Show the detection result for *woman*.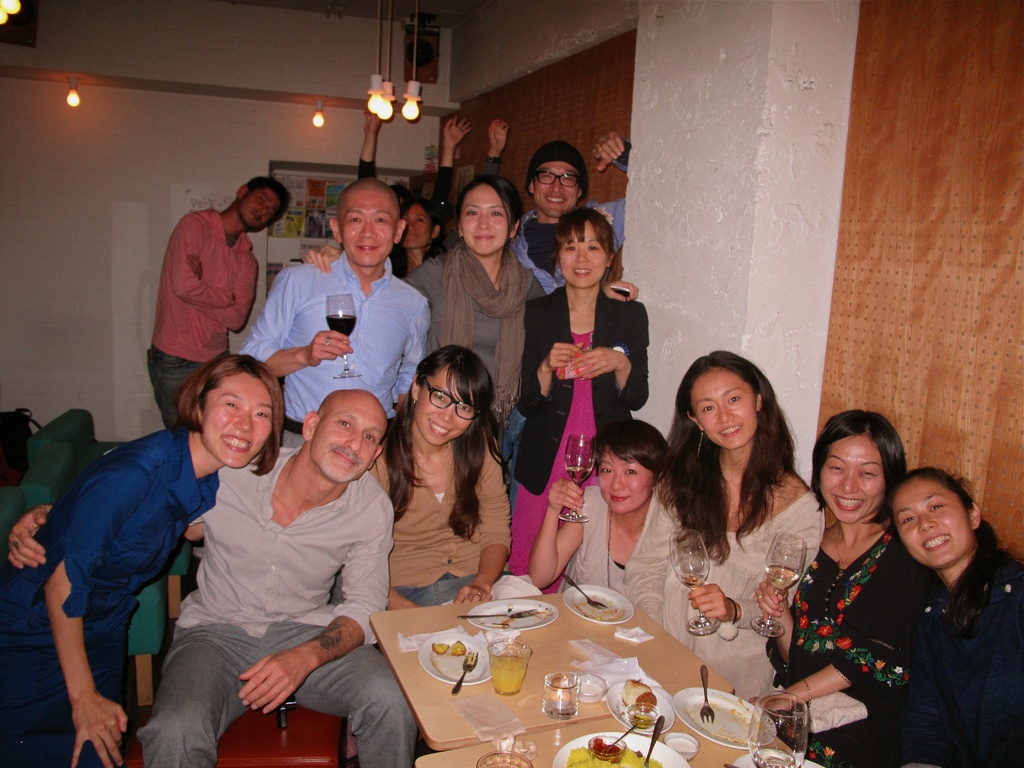
x1=657 y1=349 x2=829 y2=701.
